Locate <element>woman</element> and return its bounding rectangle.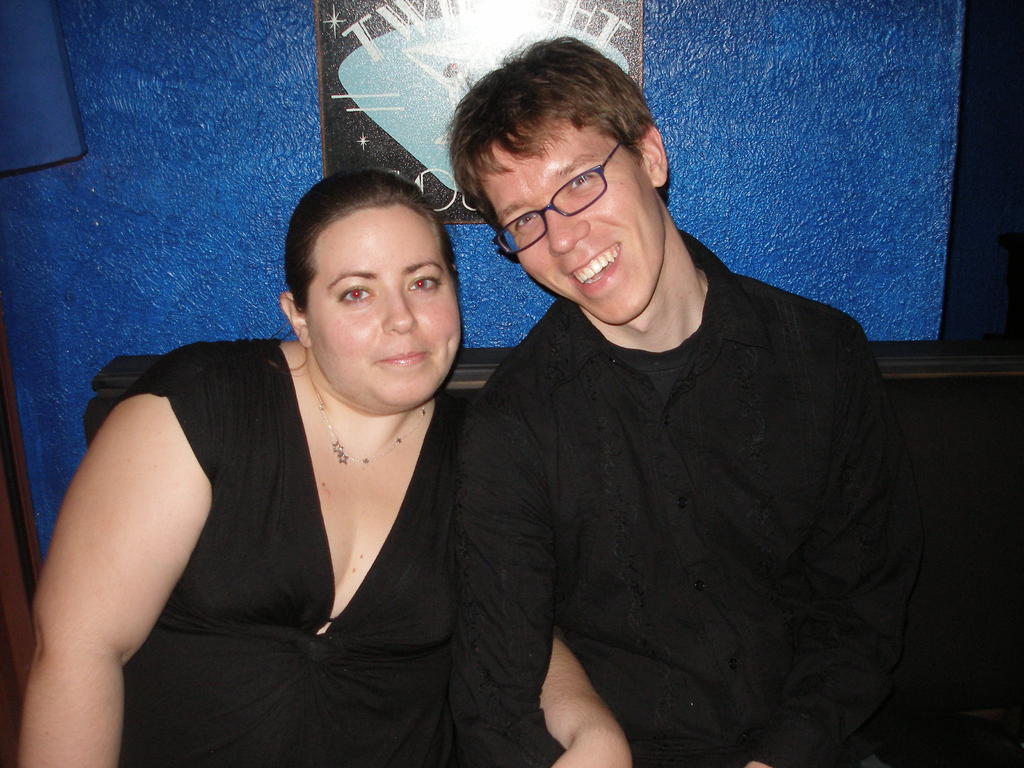
pyautogui.locateOnScreen(60, 127, 521, 765).
